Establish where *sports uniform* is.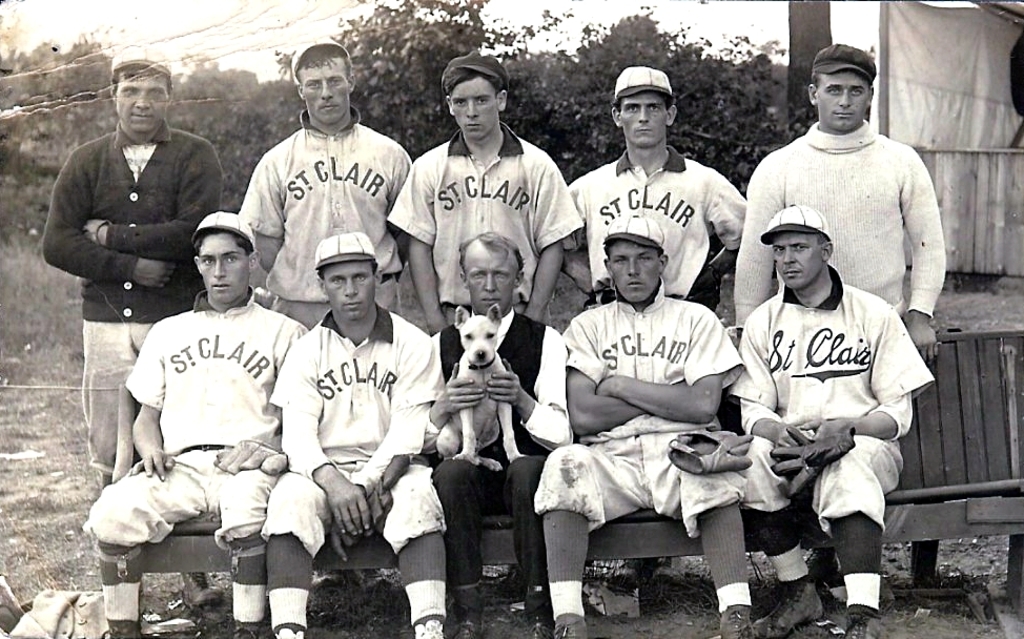
Established at (94, 208, 301, 638).
